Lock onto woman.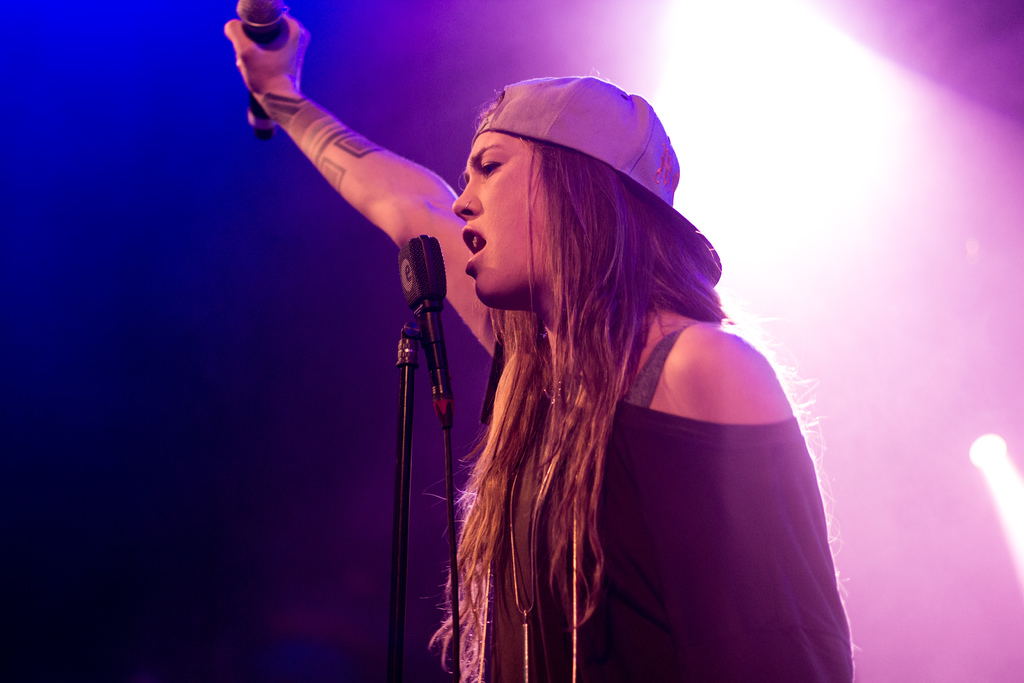
Locked: <bbox>204, 41, 772, 659</bbox>.
